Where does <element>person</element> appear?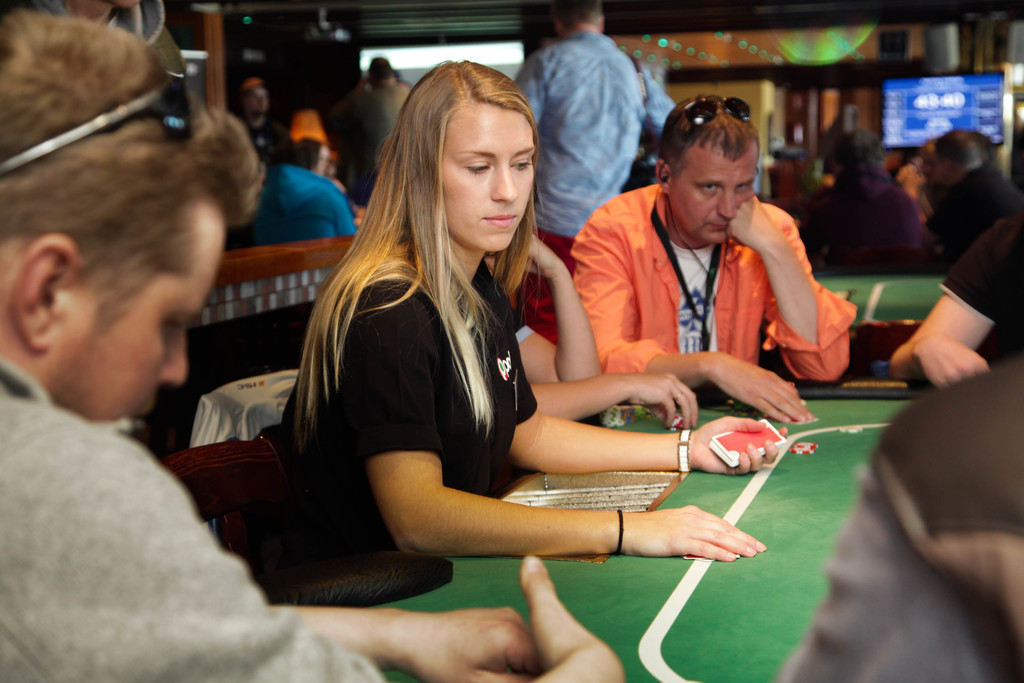
Appears at [left=883, top=195, right=1023, bottom=393].
